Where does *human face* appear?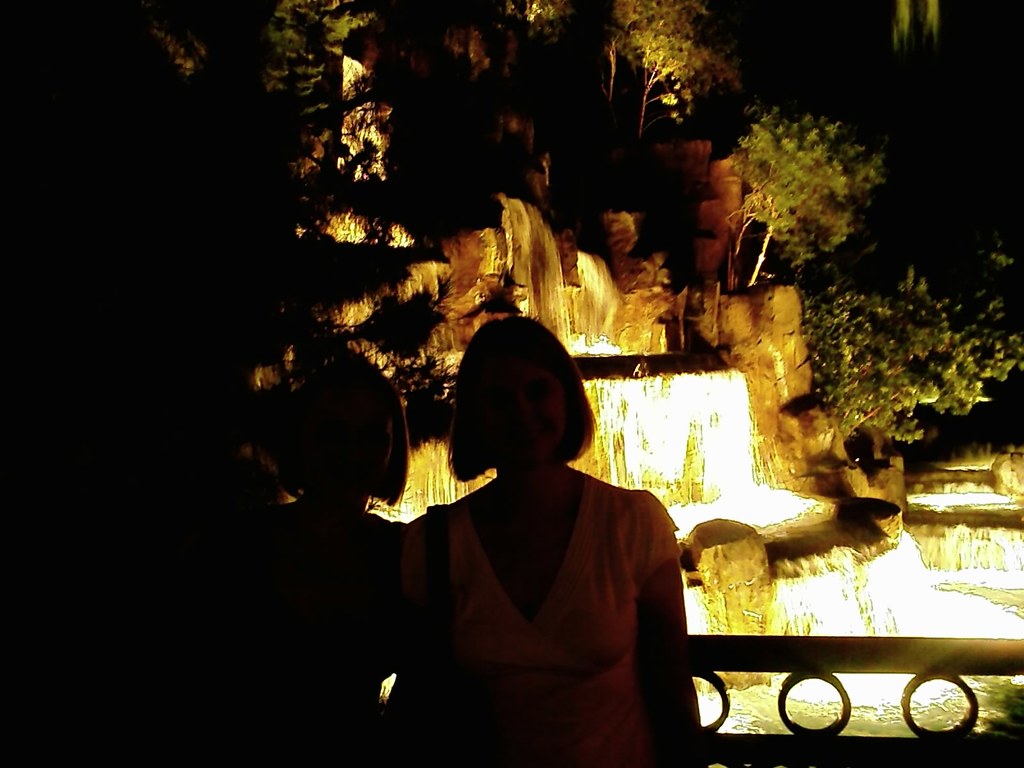
Appears at x1=467, y1=347, x2=563, y2=466.
